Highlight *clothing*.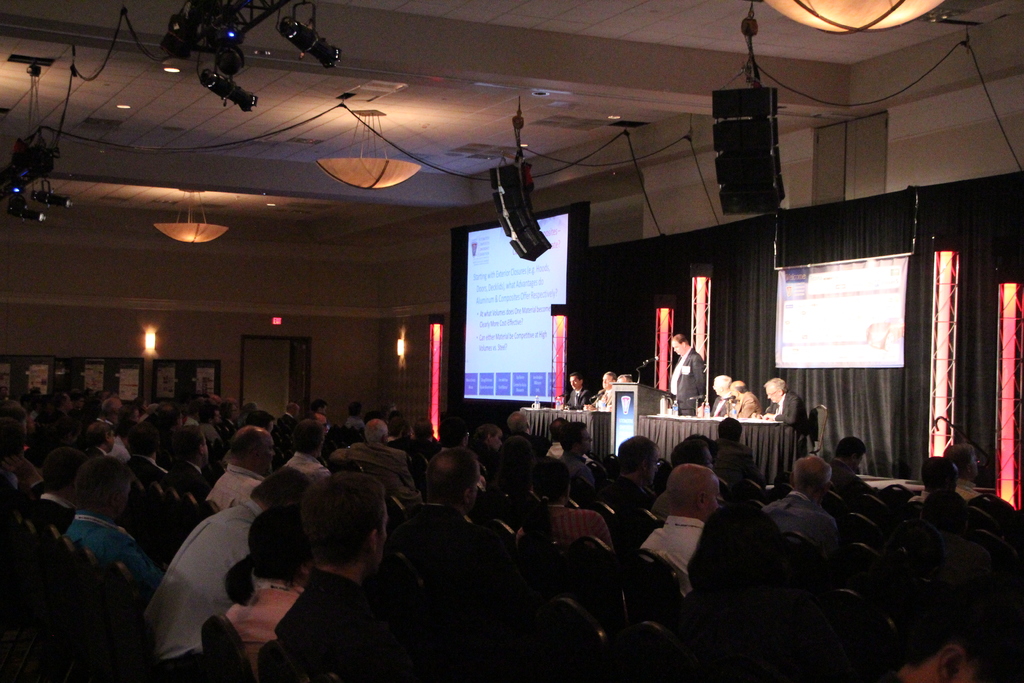
Highlighted region: {"x1": 710, "y1": 399, "x2": 733, "y2": 416}.
